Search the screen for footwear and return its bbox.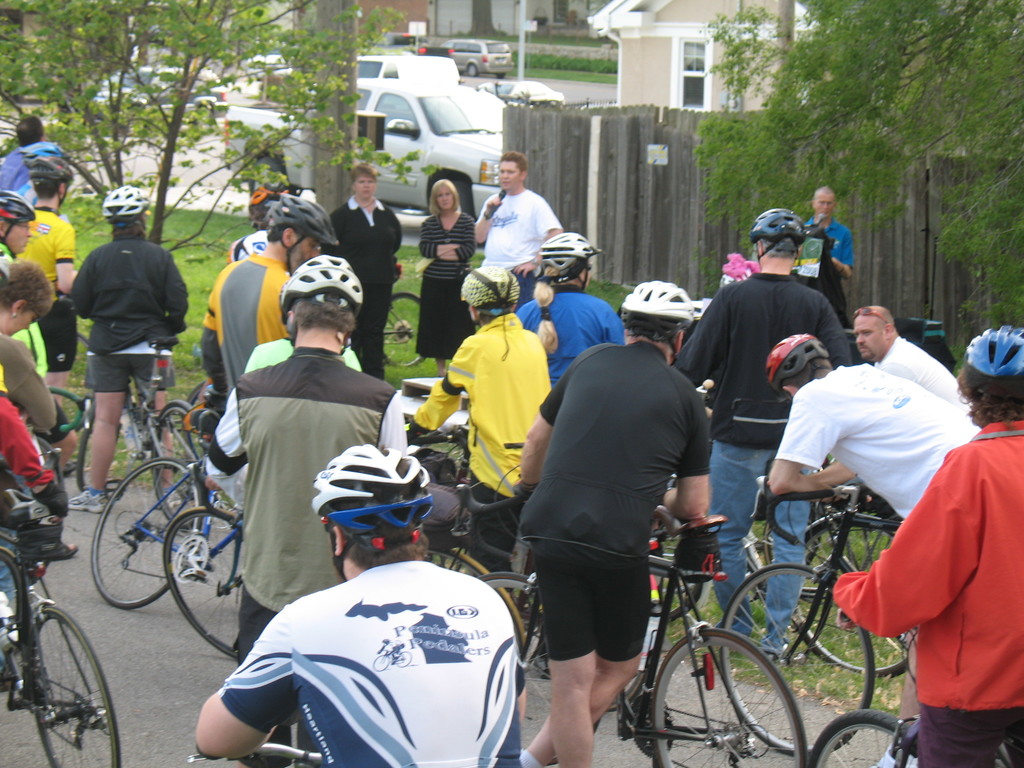
Found: bbox=(153, 486, 181, 509).
